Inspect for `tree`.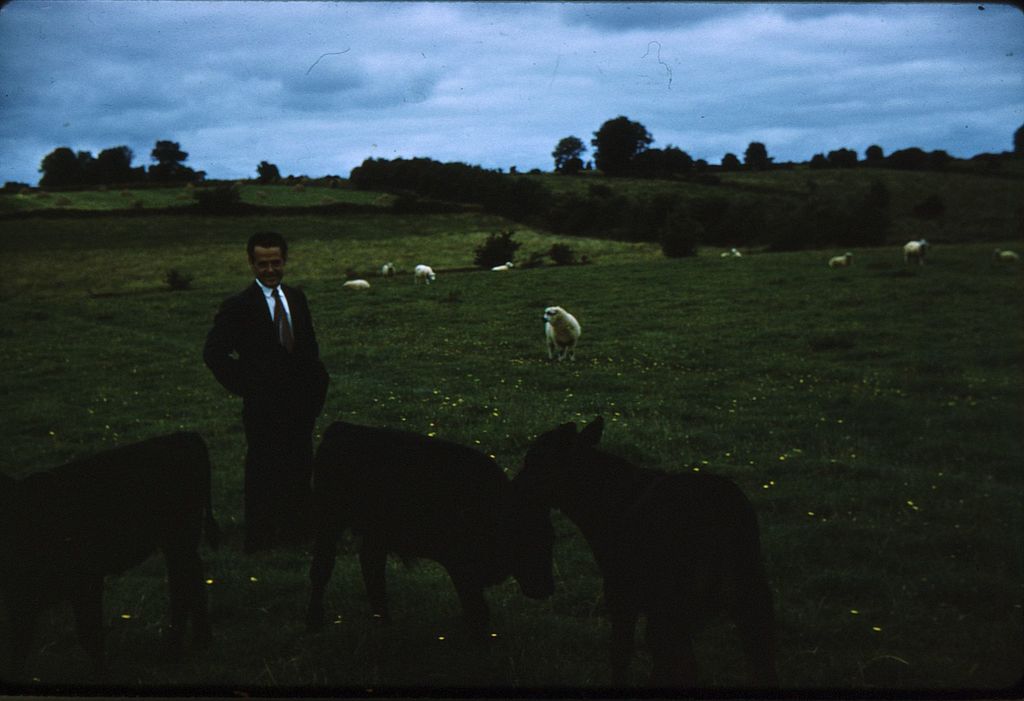
Inspection: l=818, t=146, r=855, b=164.
